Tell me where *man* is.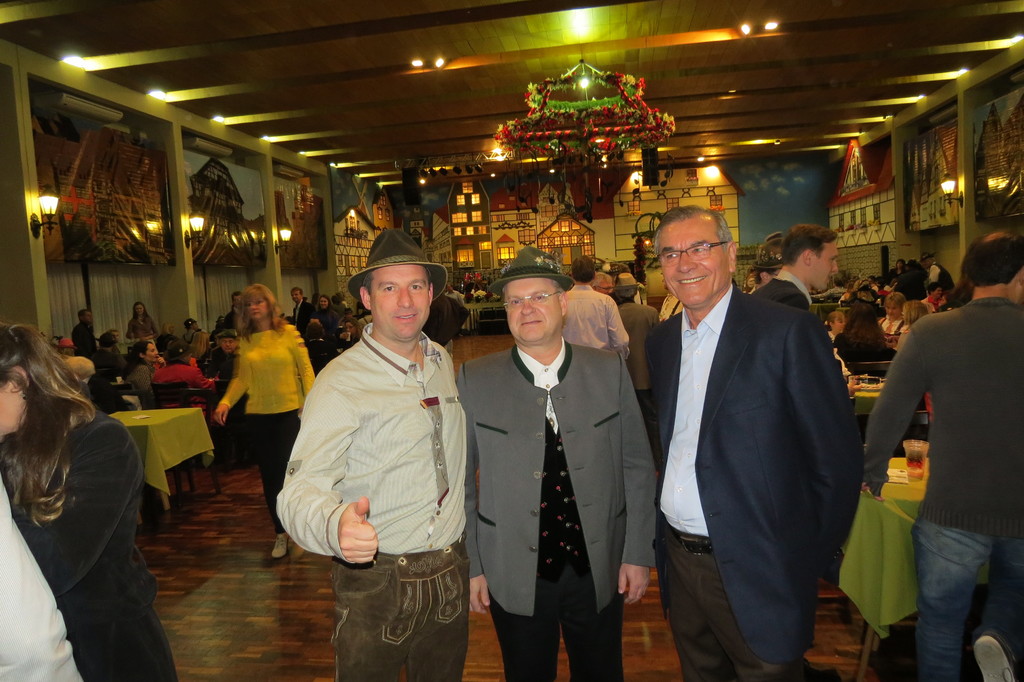
*man* is at box=[869, 228, 1023, 681].
